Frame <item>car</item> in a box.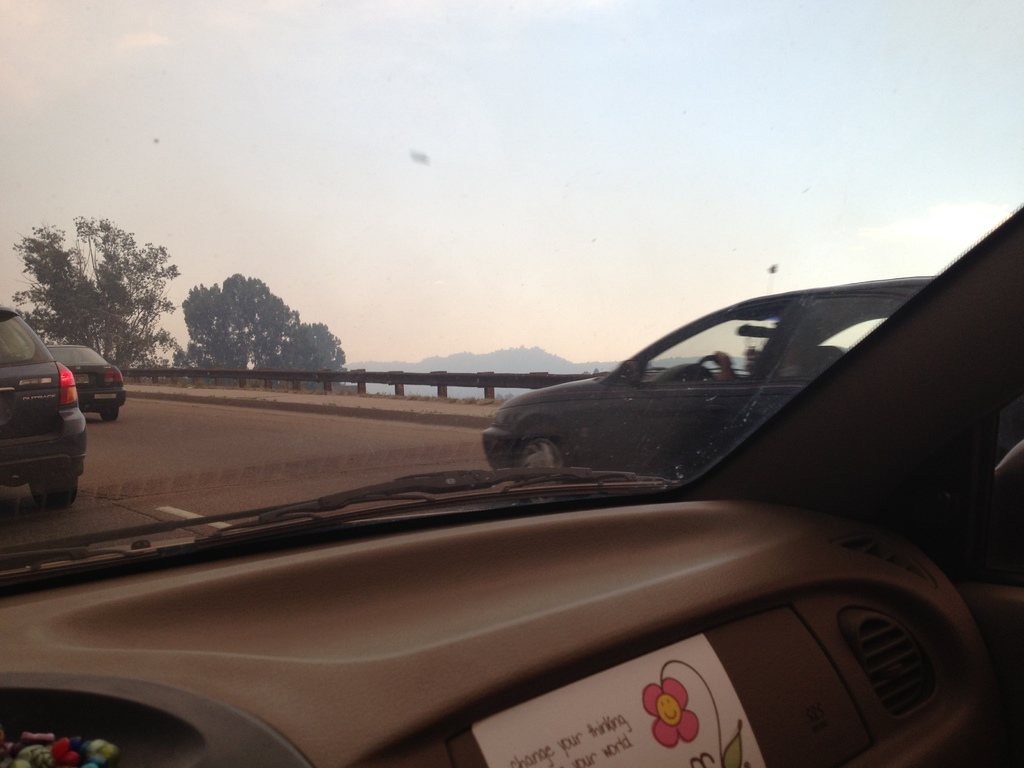
box(44, 340, 128, 419).
